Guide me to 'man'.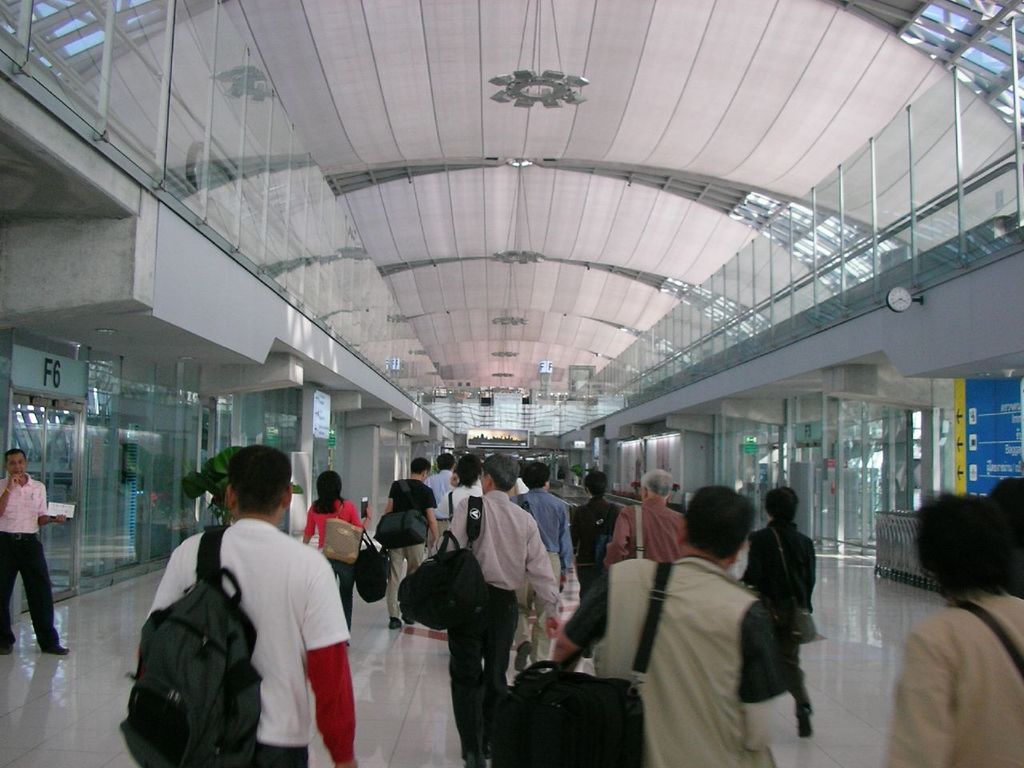
Guidance: <bbox>509, 462, 574, 674</bbox>.
